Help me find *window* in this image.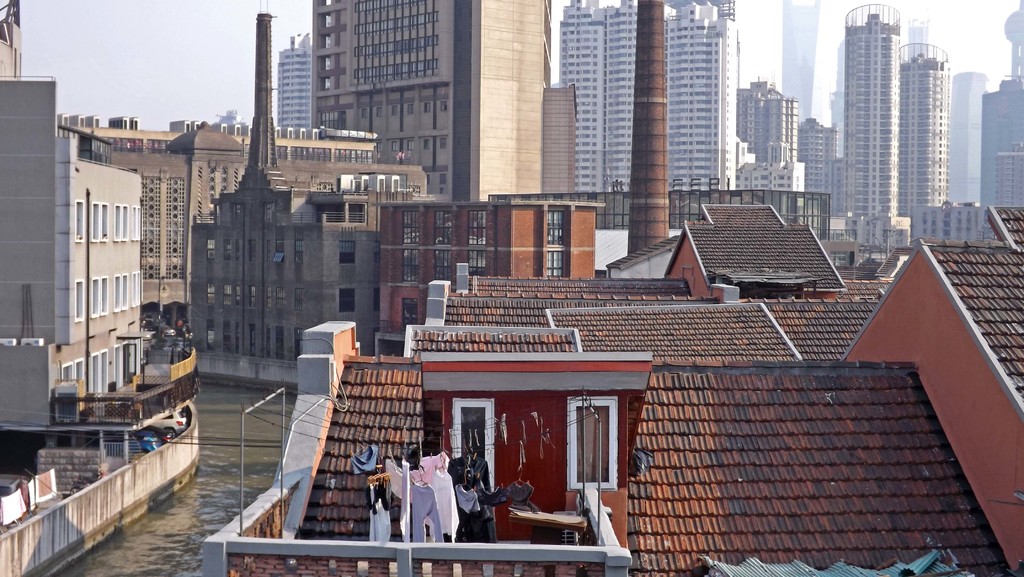
Found it: <bbox>90, 347, 108, 412</bbox>.
